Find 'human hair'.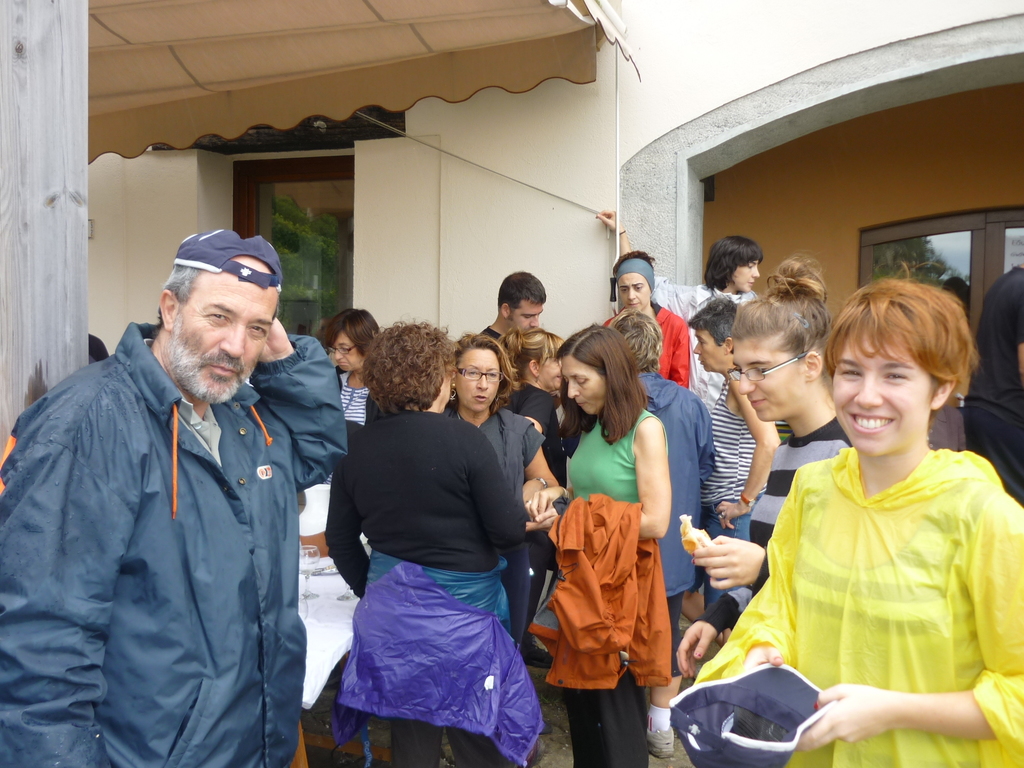
crop(558, 332, 651, 448).
